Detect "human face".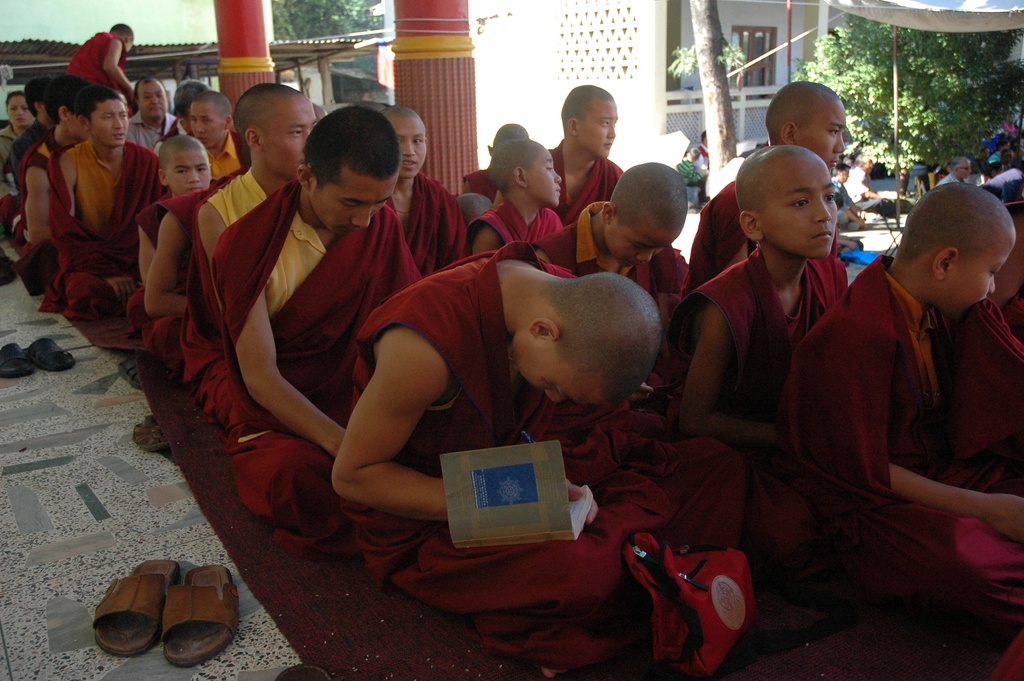
Detected at crop(612, 223, 664, 265).
